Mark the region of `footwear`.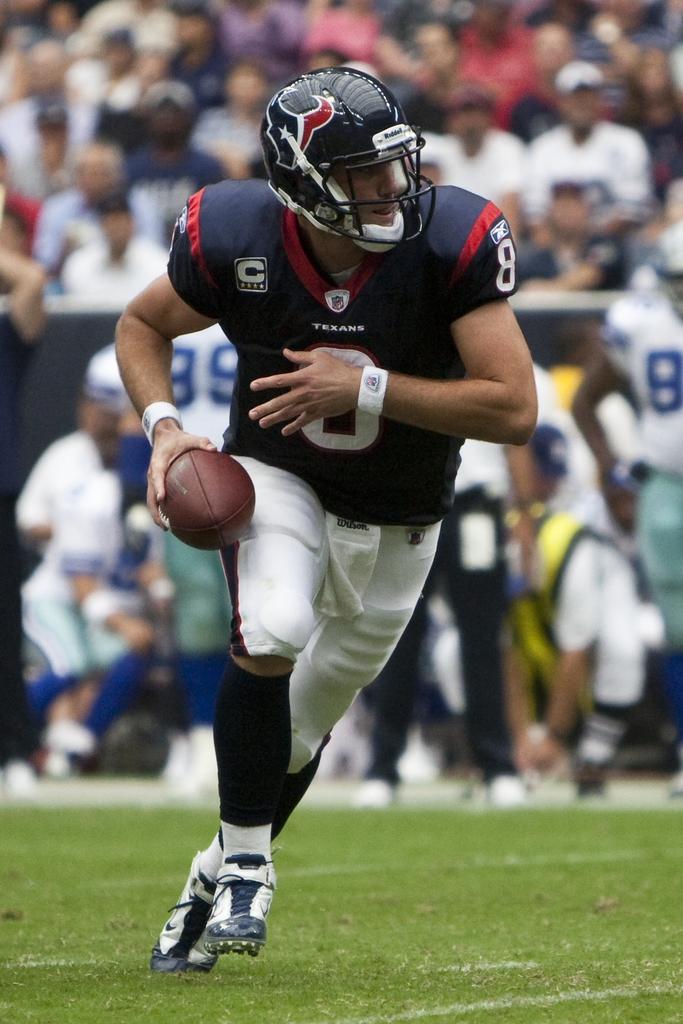
Region: <bbox>144, 848, 217, 975</bbox>.
